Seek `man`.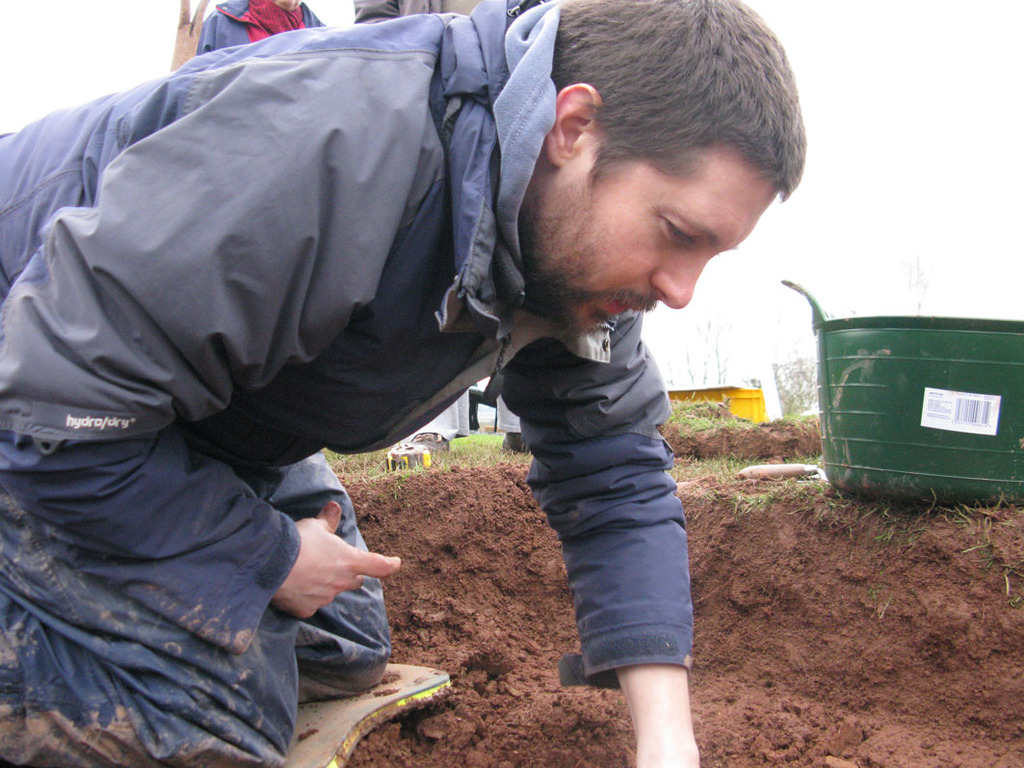
{"left": 66, "top": 0, "right": 776, "bottom": 755}.
